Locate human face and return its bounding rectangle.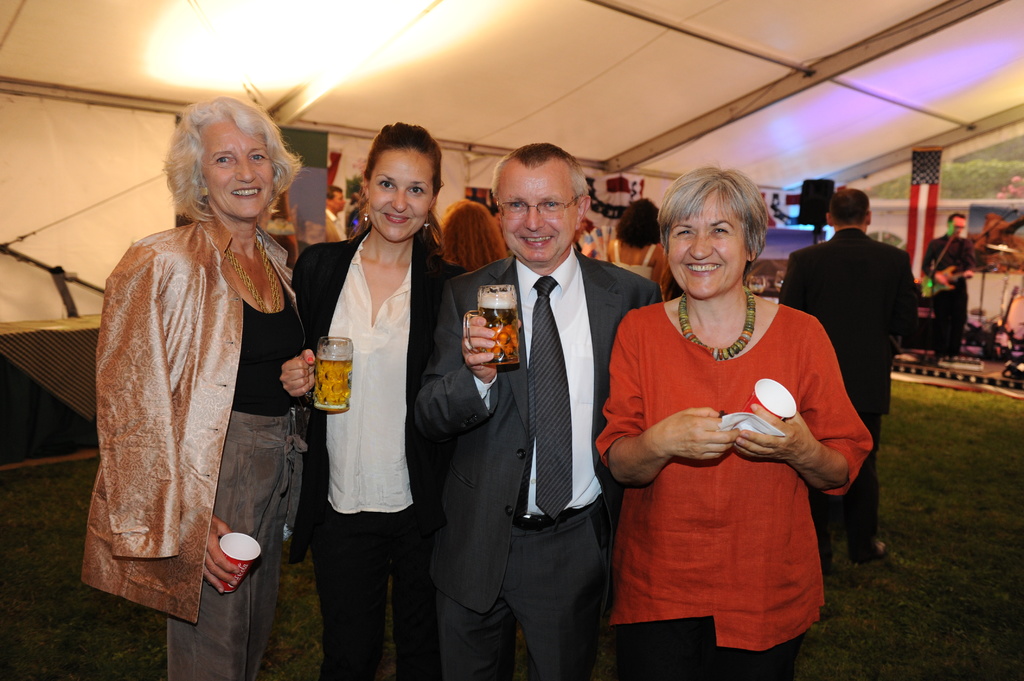
bbox=[668, 192, 750, 300].
